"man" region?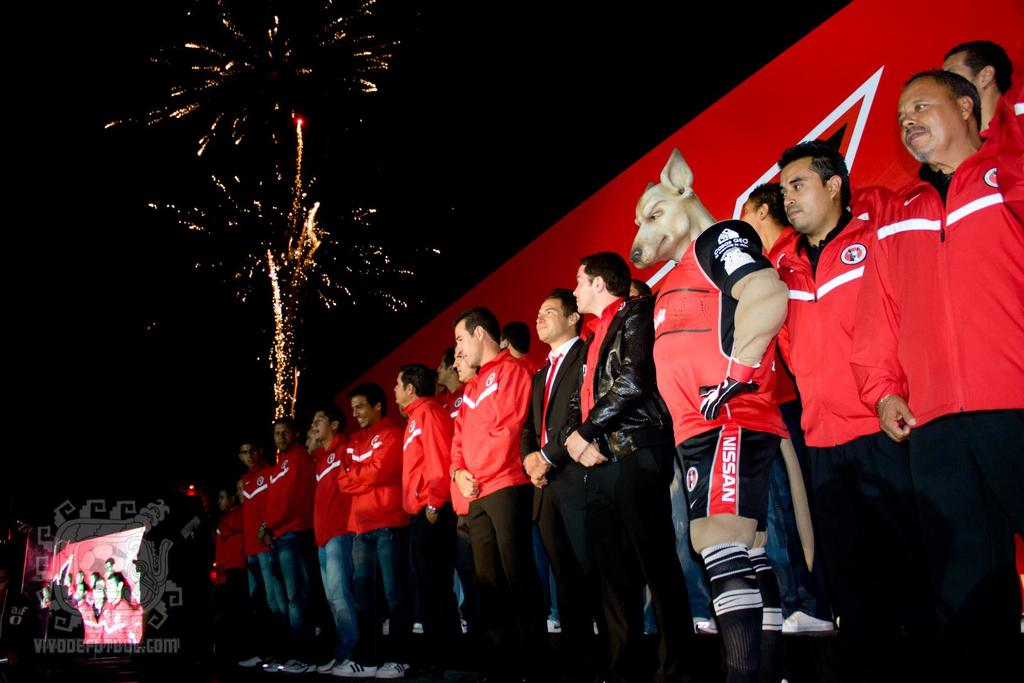
bbox=[786, 143, 896, 629]
